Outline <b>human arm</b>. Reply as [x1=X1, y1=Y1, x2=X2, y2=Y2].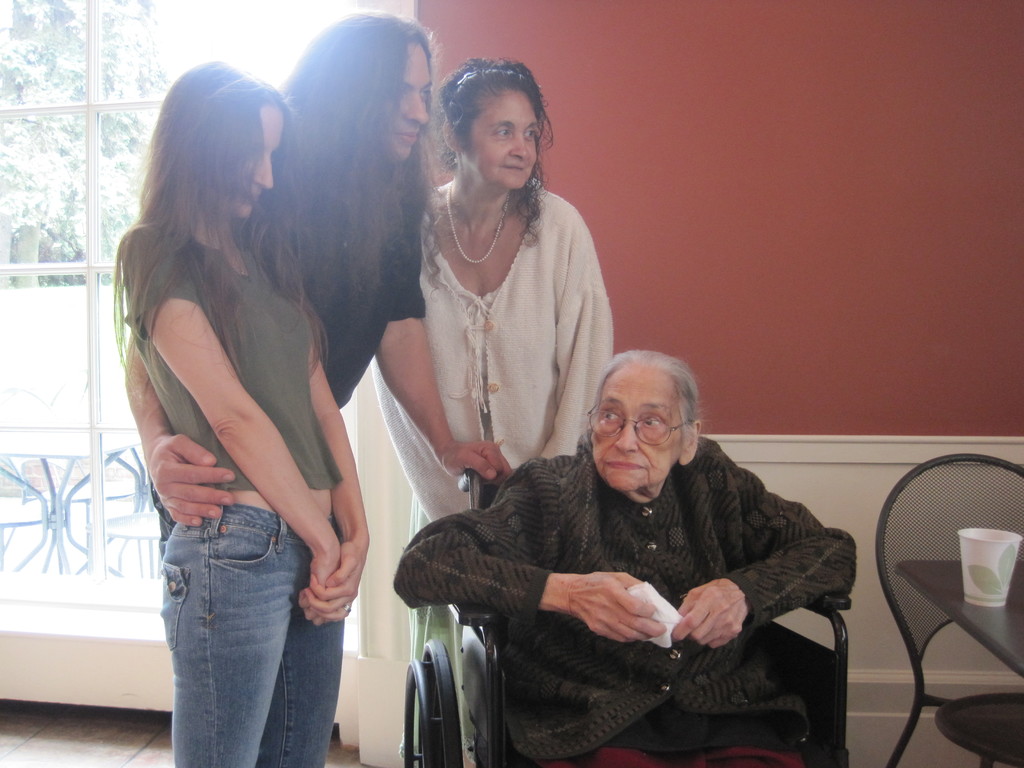
[x1=541, y1=209, x2=620, y2=455].
